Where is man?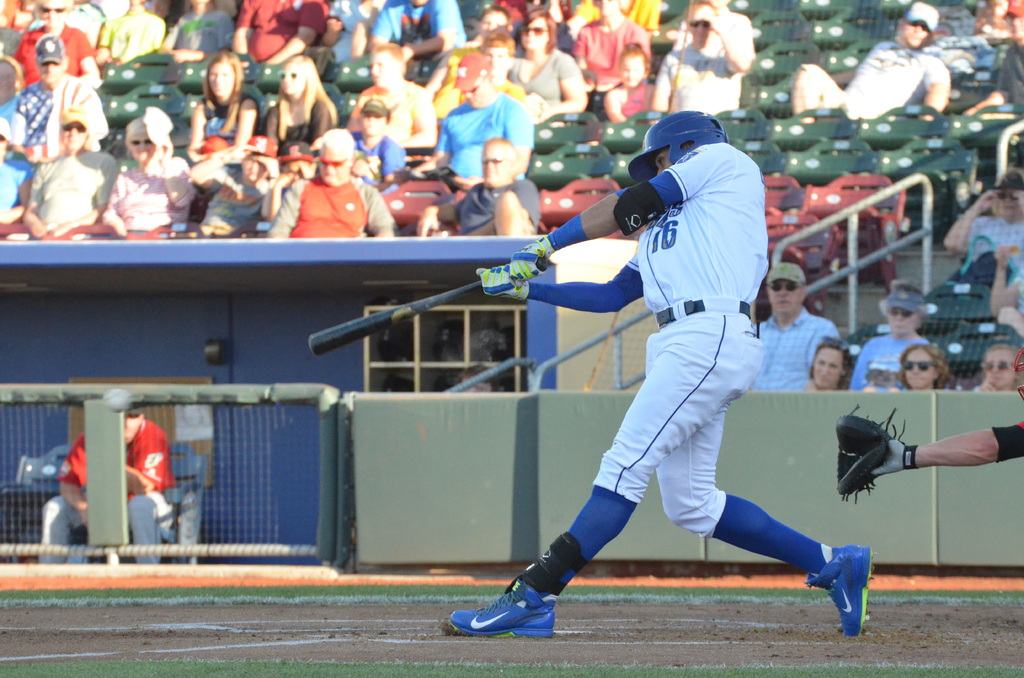
locate(353, 45, 441, 146).
